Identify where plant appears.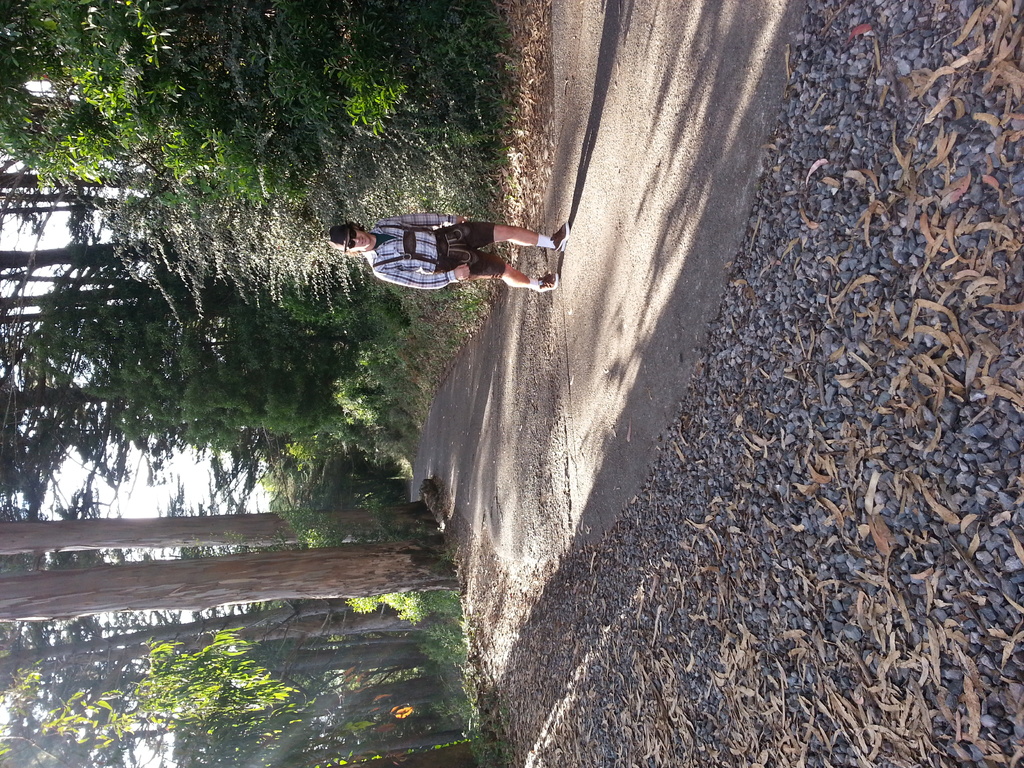
Appears at bbox(332, 384, 413, 433).
